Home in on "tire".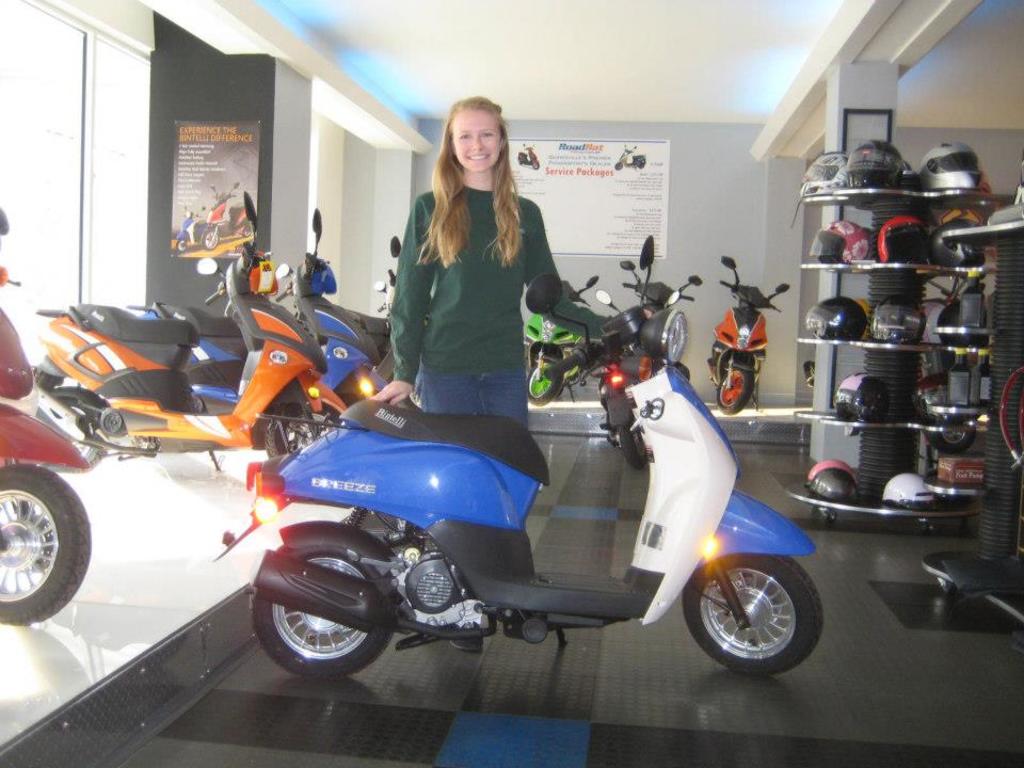
Homed in at box(698, 562, 813, 676).
